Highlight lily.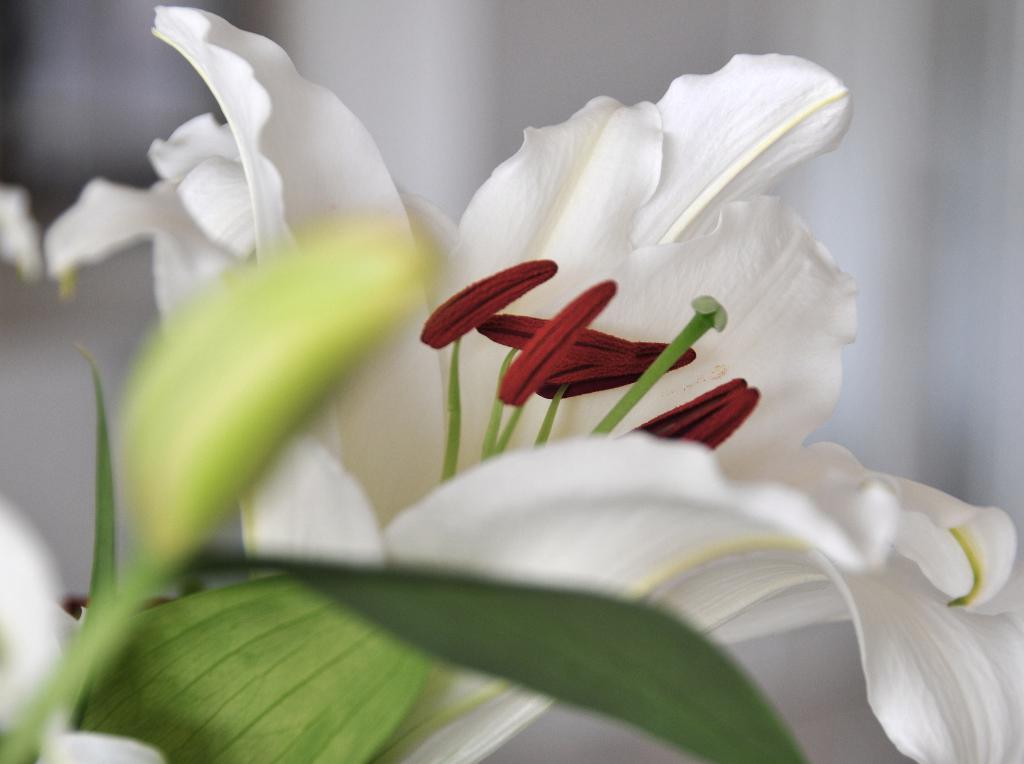
Highlighted region: select_region(47, 3, 1023, 763).
